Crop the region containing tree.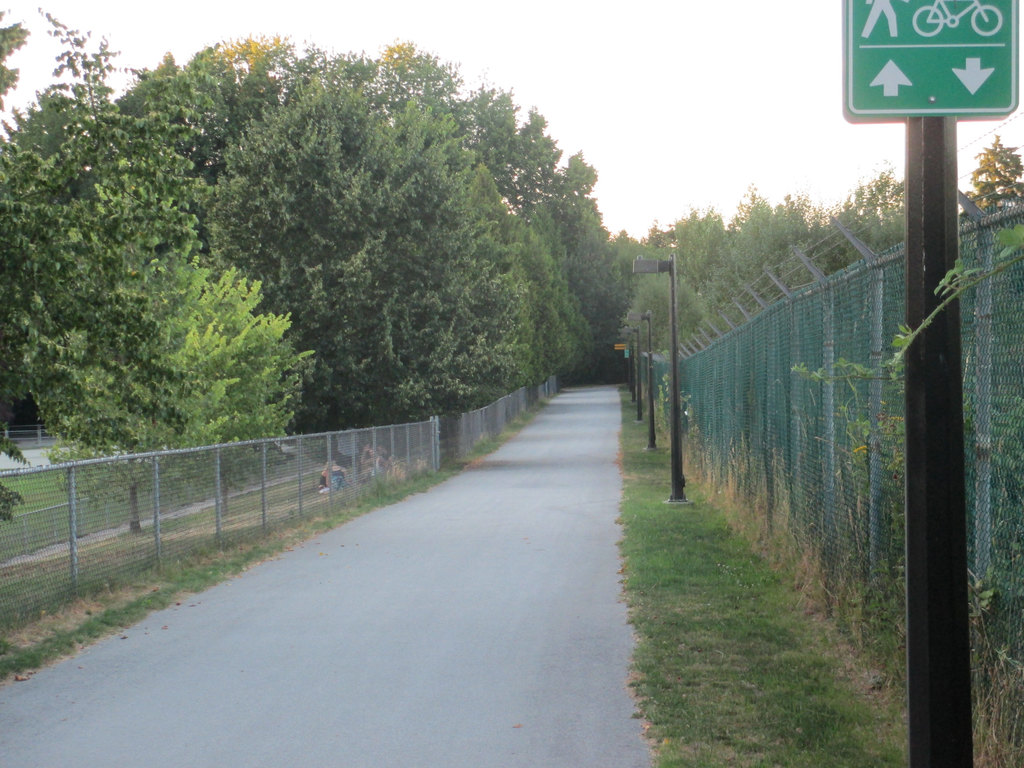
Crop region: (left=807, top=163, right=954, bottom=346).
